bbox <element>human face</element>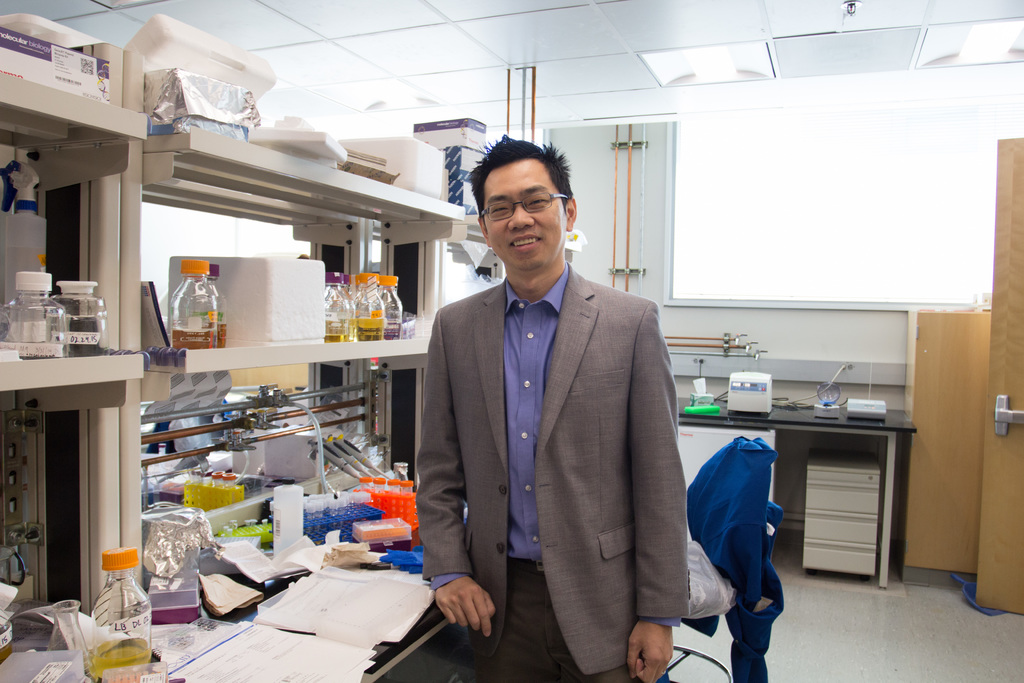
BBox(482, 158, 567, 270)
